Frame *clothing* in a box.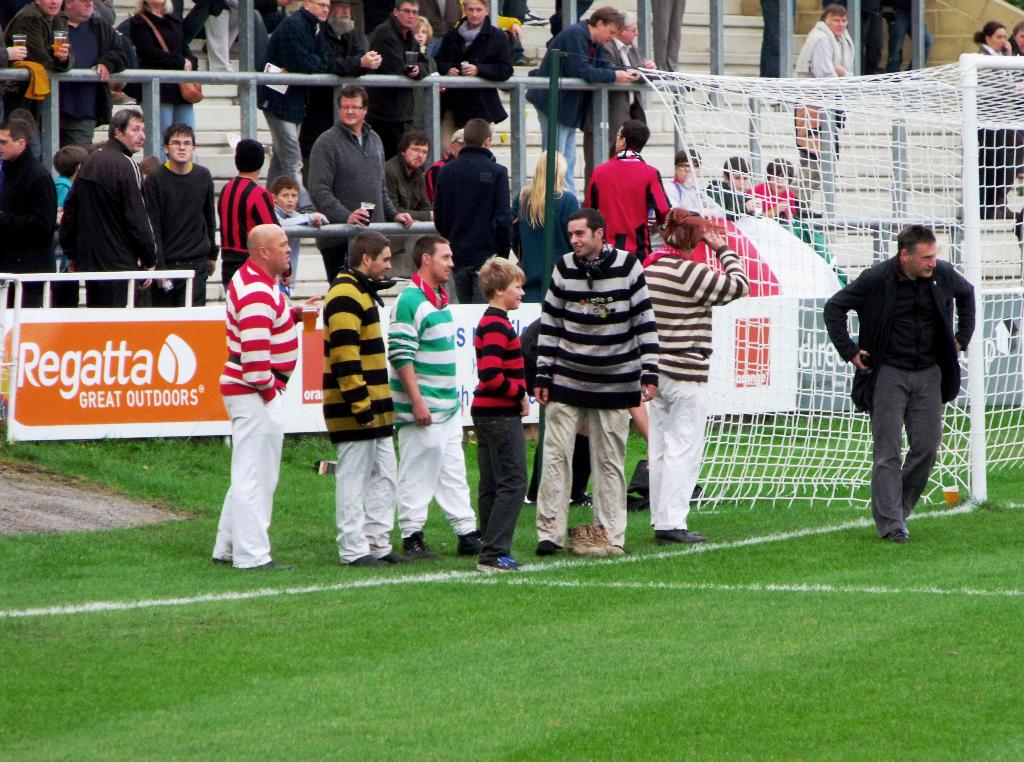
308:117:403:291.
